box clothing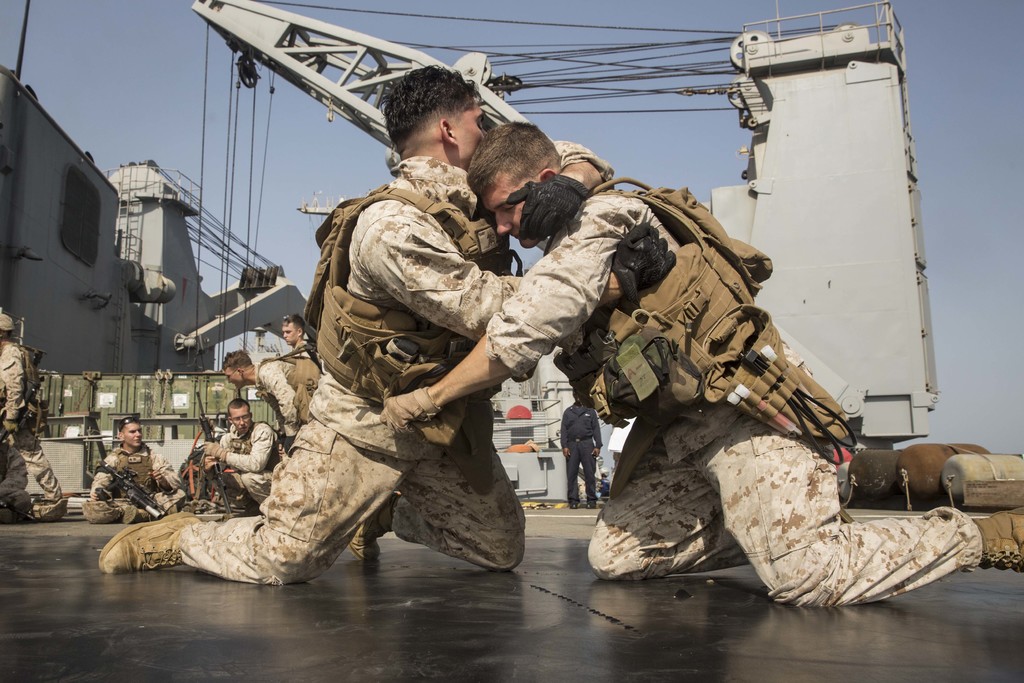
crop(483, 182, 989, 602)
